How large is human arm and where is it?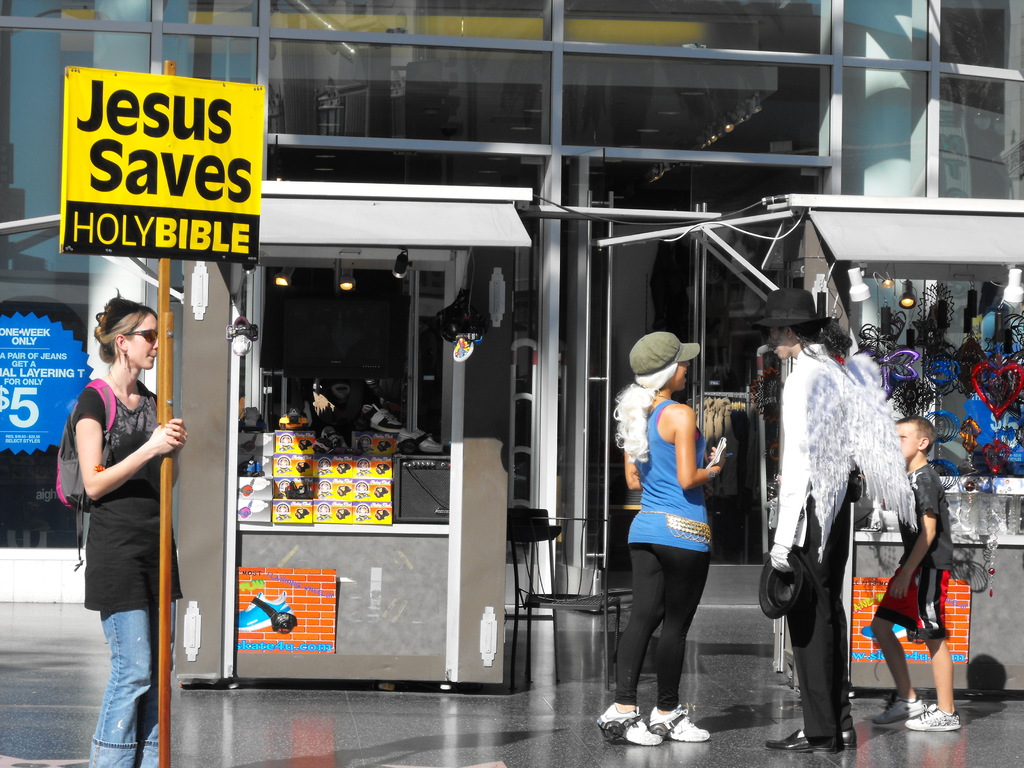
Bounding box: bbox=(85, 369, 206, 515).
